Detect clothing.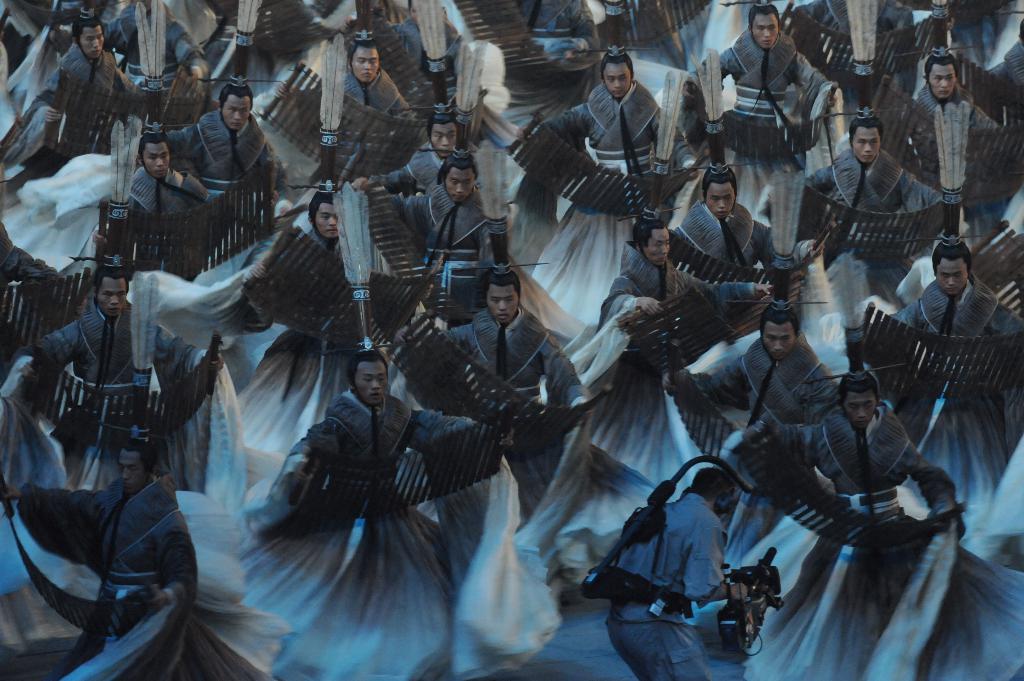
Detected at select_region(806, 420, 1023, 680).
